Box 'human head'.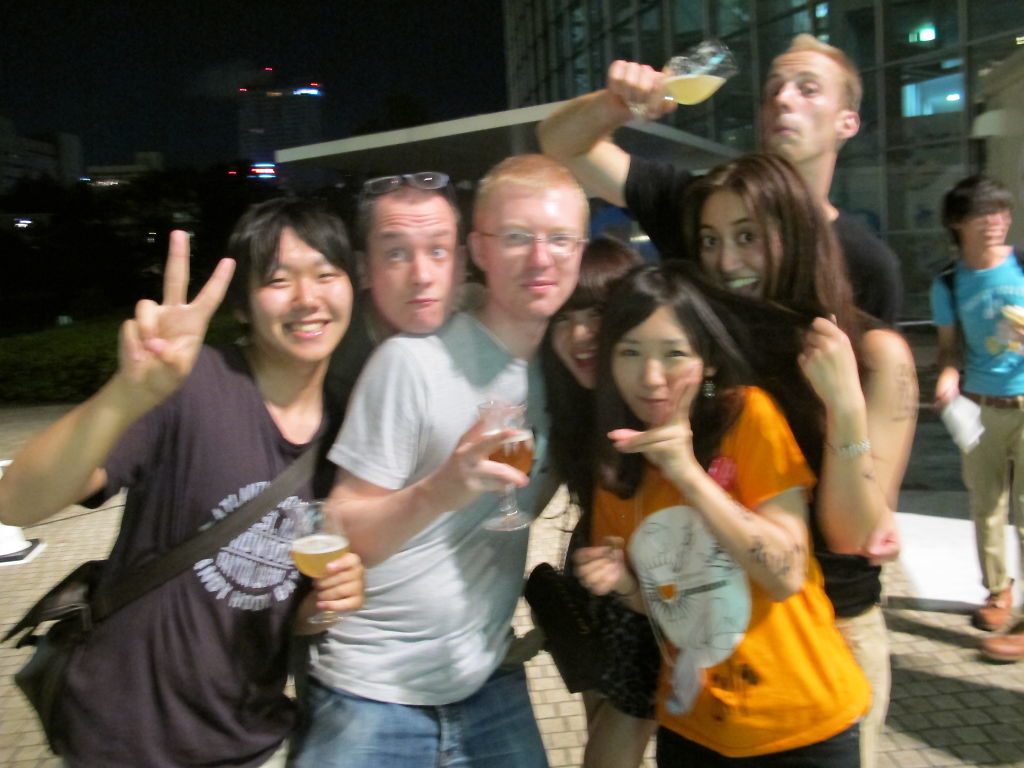
762,29,867,168.
